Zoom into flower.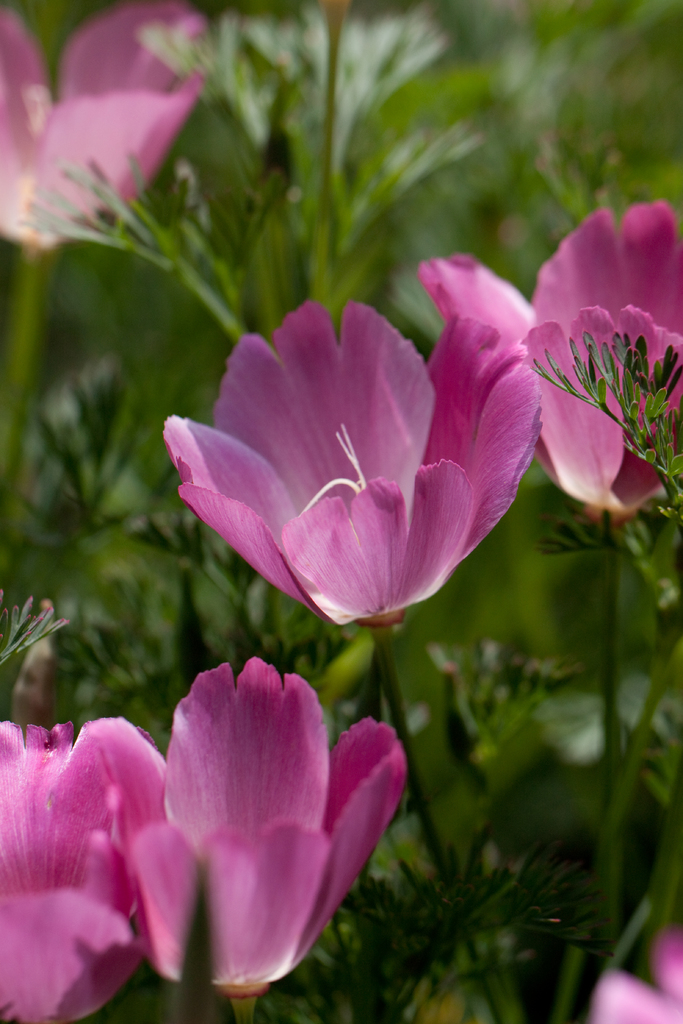
Zoom target: locate(589, 931, 682, 1023).
